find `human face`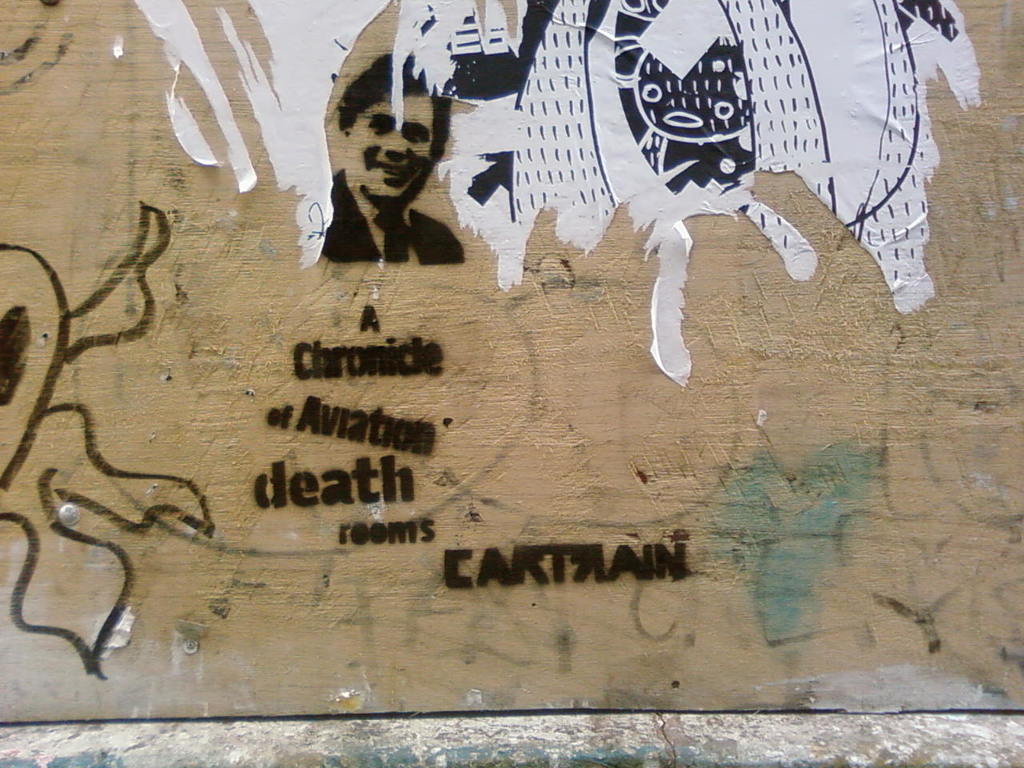
x1=345 y1=90 x2=434 y2=208
